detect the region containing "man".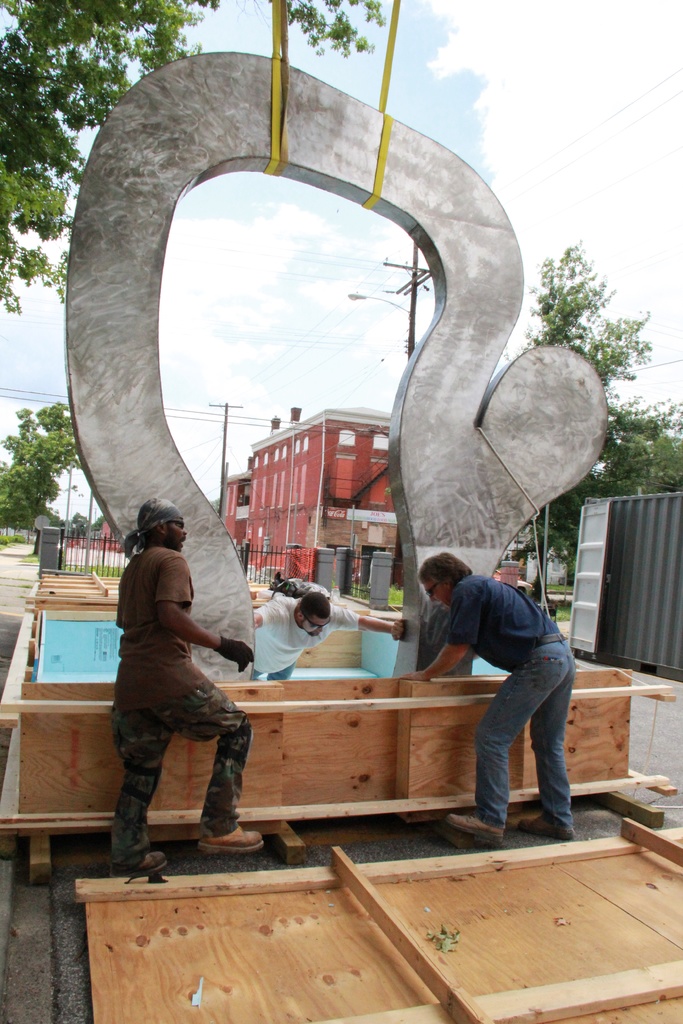
[left=397, top=555, right=582, bottom=838].
